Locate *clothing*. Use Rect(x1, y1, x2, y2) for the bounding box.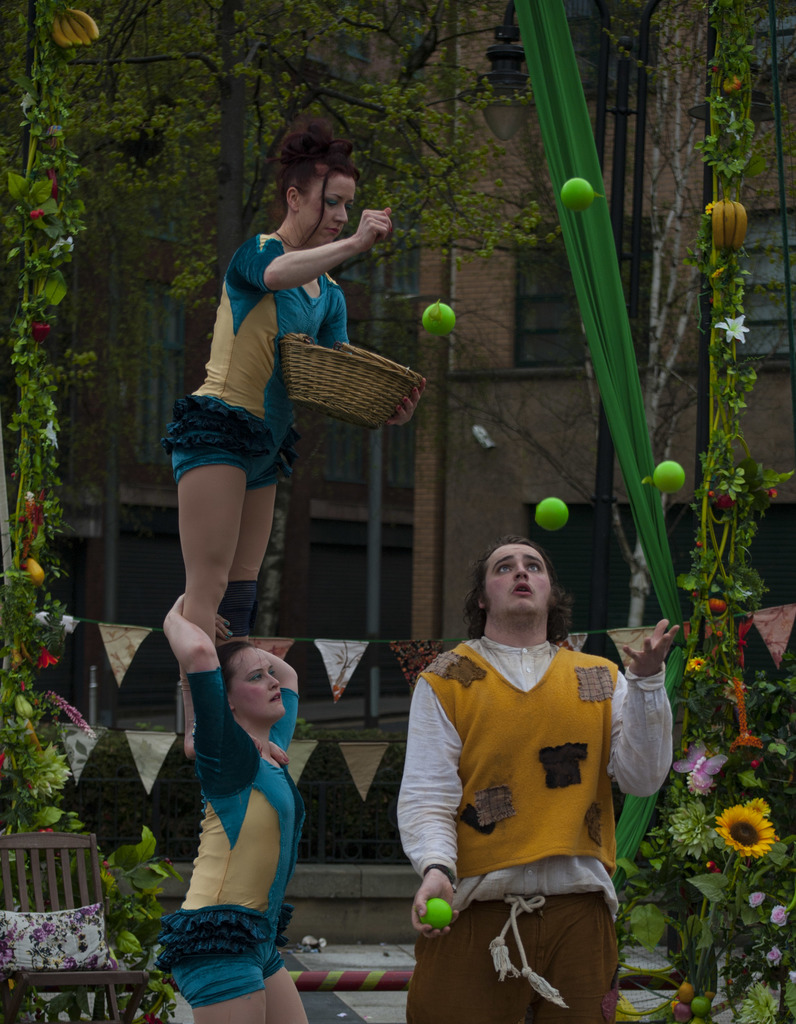
Rect(402, 621, 631, 961).
